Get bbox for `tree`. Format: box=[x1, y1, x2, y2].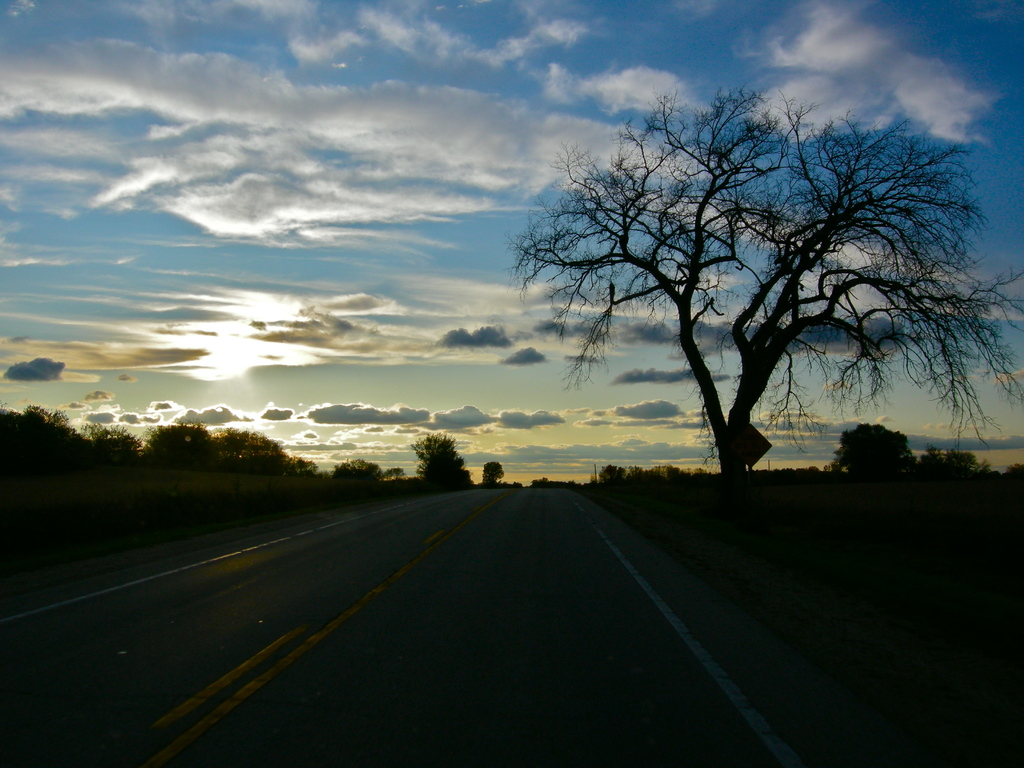
box=[833, 419, 916, 482].
